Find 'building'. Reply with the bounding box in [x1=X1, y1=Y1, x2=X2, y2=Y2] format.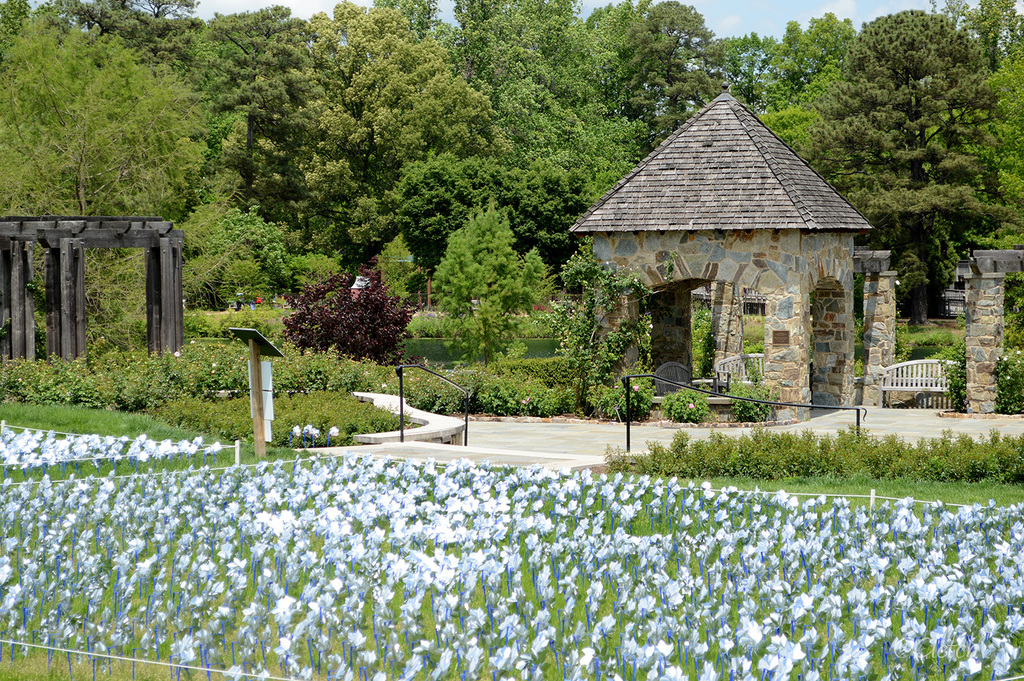
[x1=942, y1=247, x2=1023, y2=311].
